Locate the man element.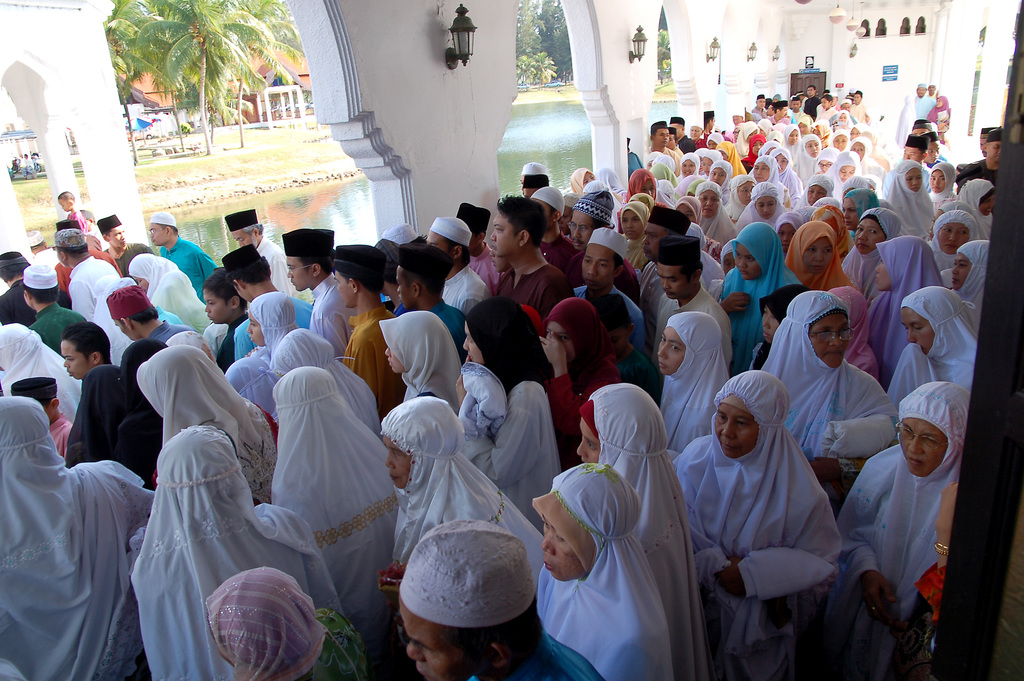
Element bbox: 216,199,305,299.
